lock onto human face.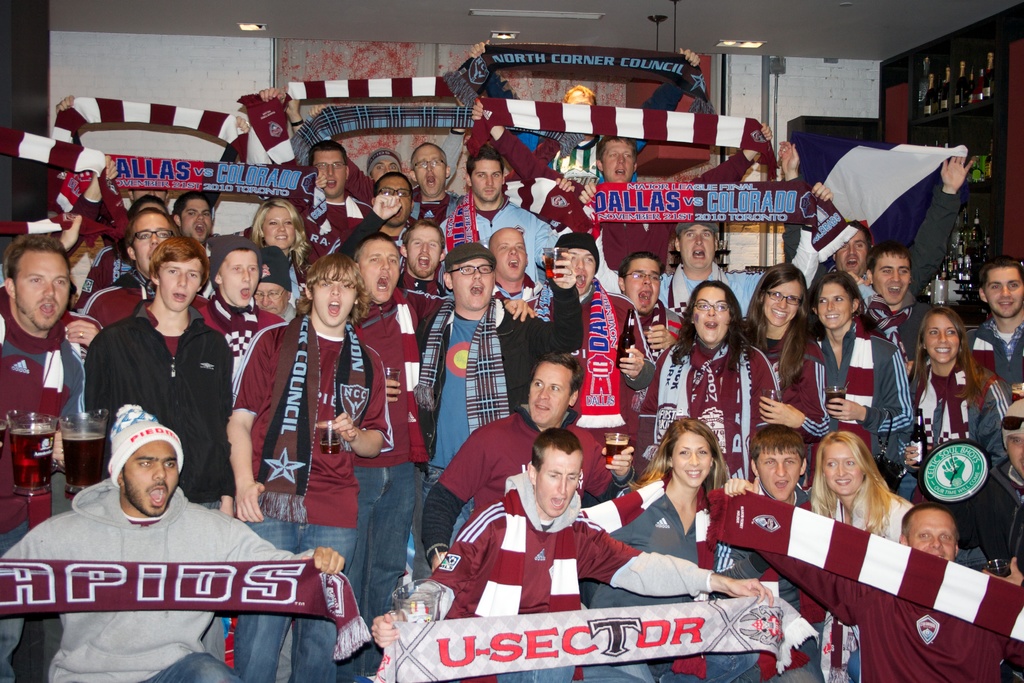
Locked: [687,228,719,270].
